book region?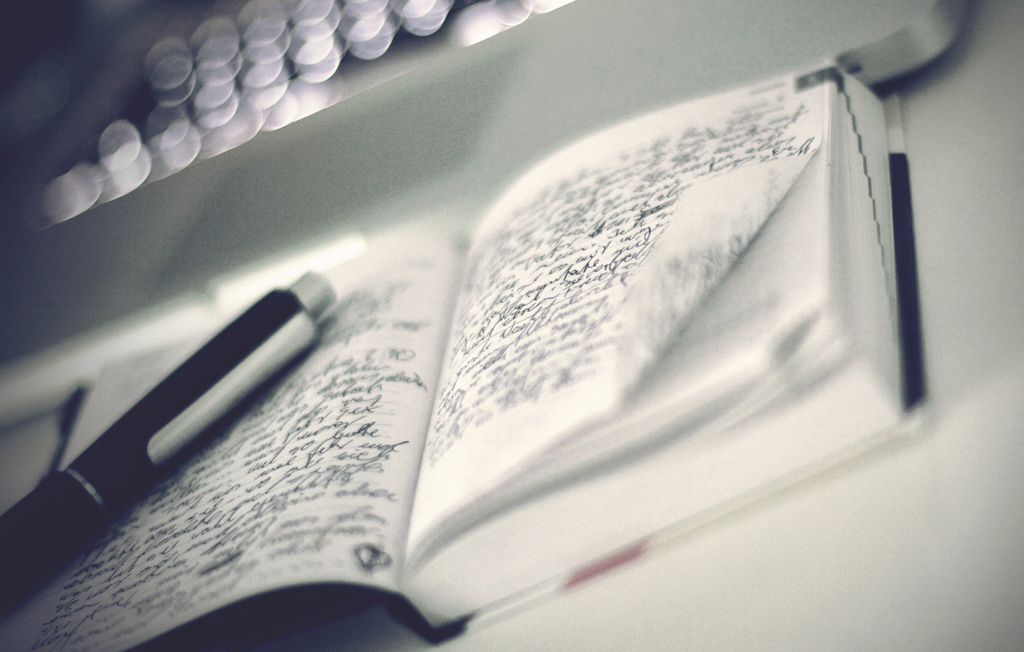
<region>0, 55, 936, 651</region>
